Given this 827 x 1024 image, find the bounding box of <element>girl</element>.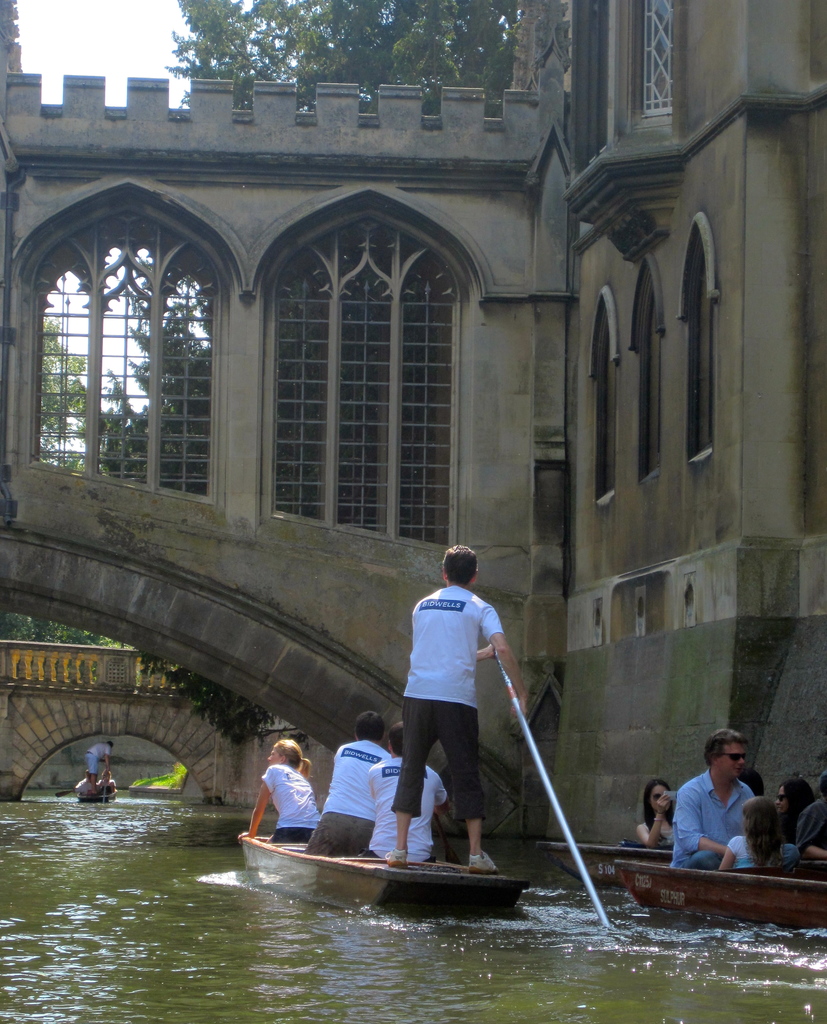
[238,739,322,844].
